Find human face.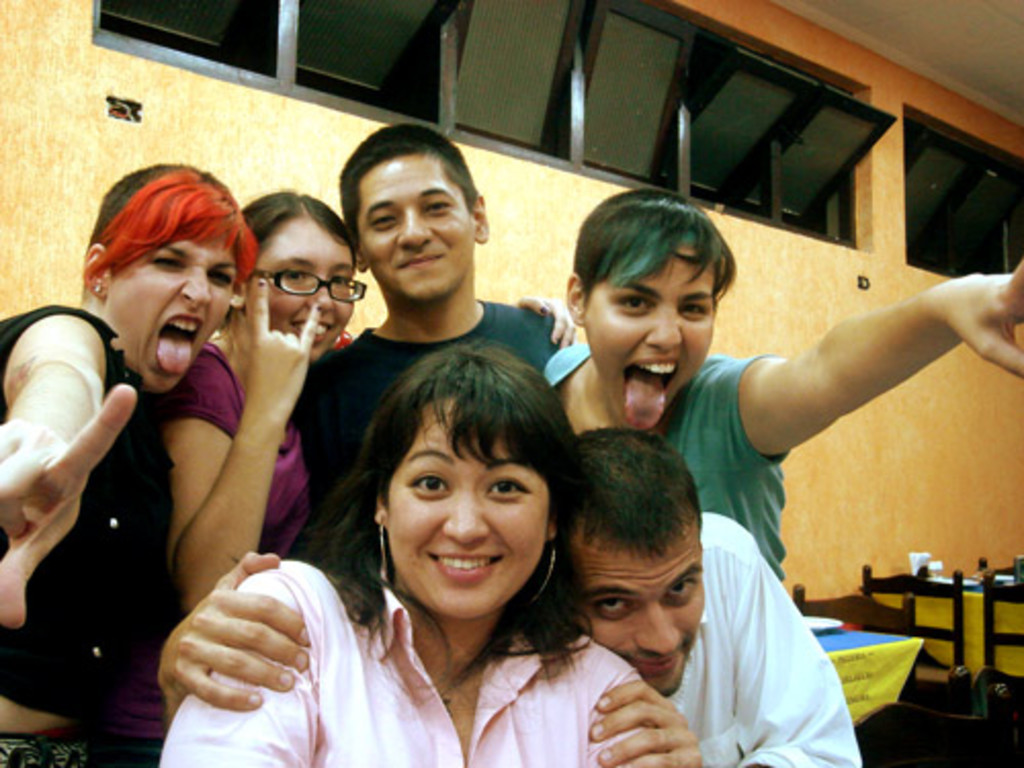
crop(393, 399, 549, 614).
